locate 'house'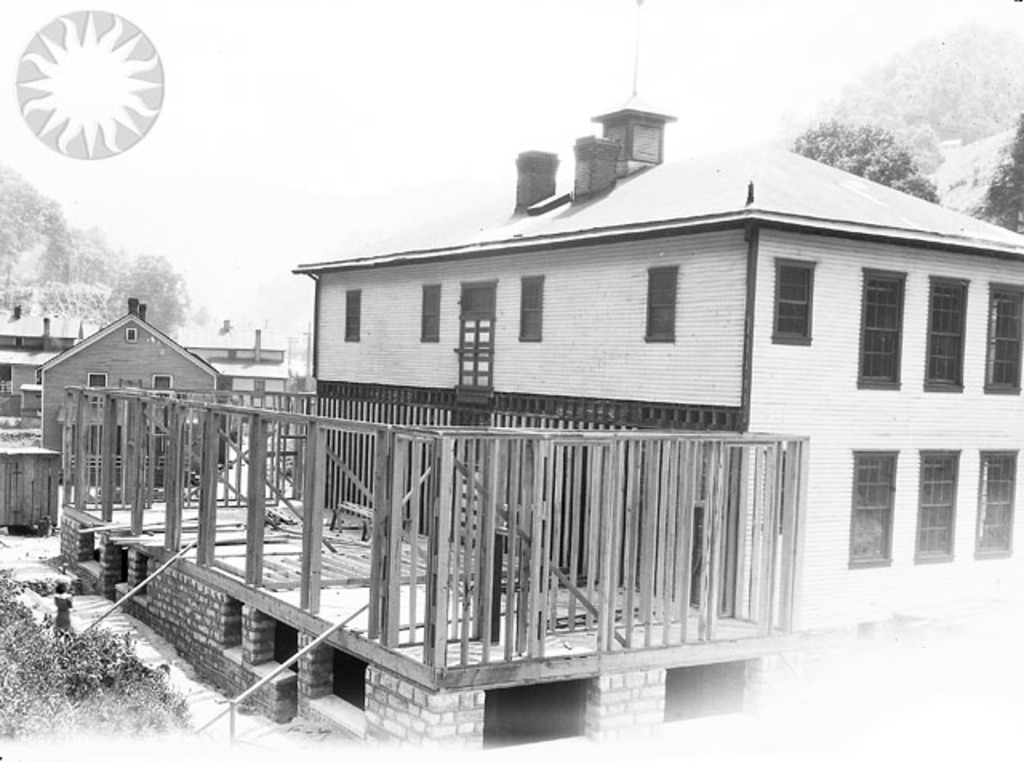
pyautogui.locateOnScreen(0, 307, 290, 415)
